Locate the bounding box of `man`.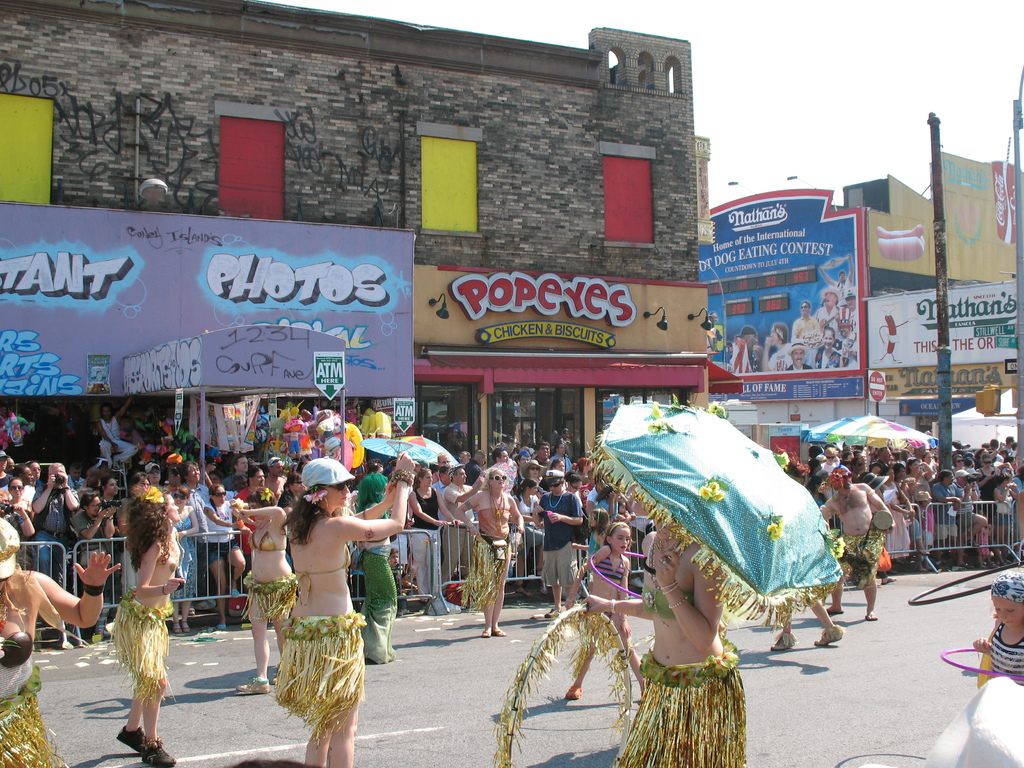
Bounding box: box=[928, 472, 964, 561].
